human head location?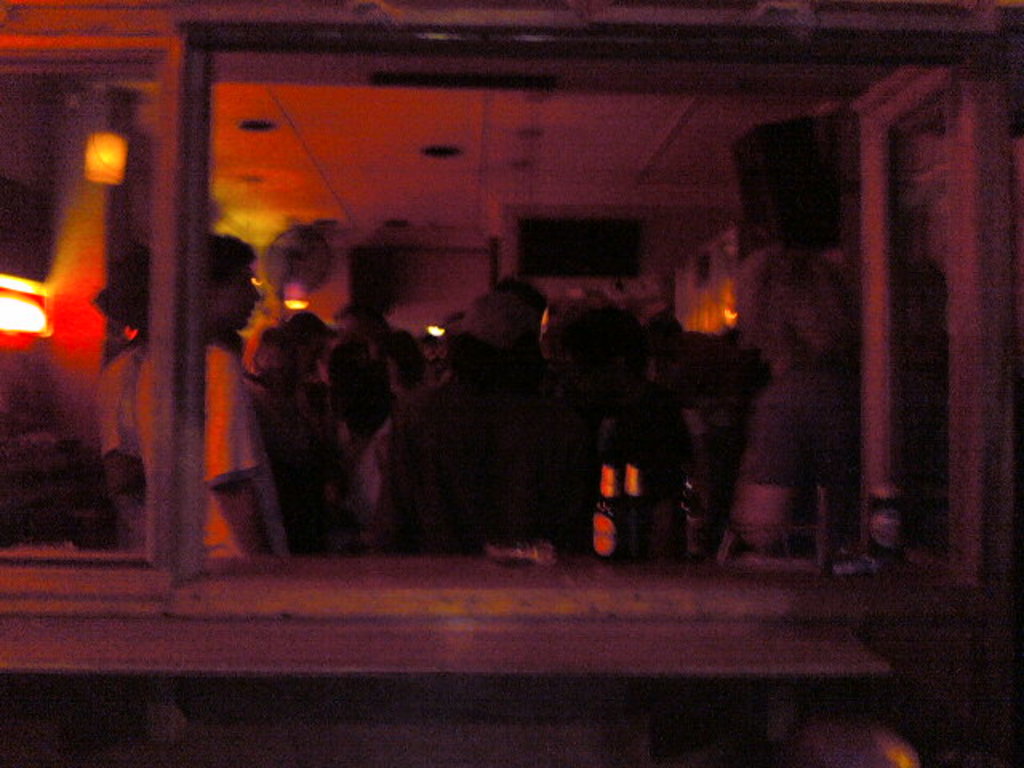
(left=242, top=330, right=309, bottom=381)
